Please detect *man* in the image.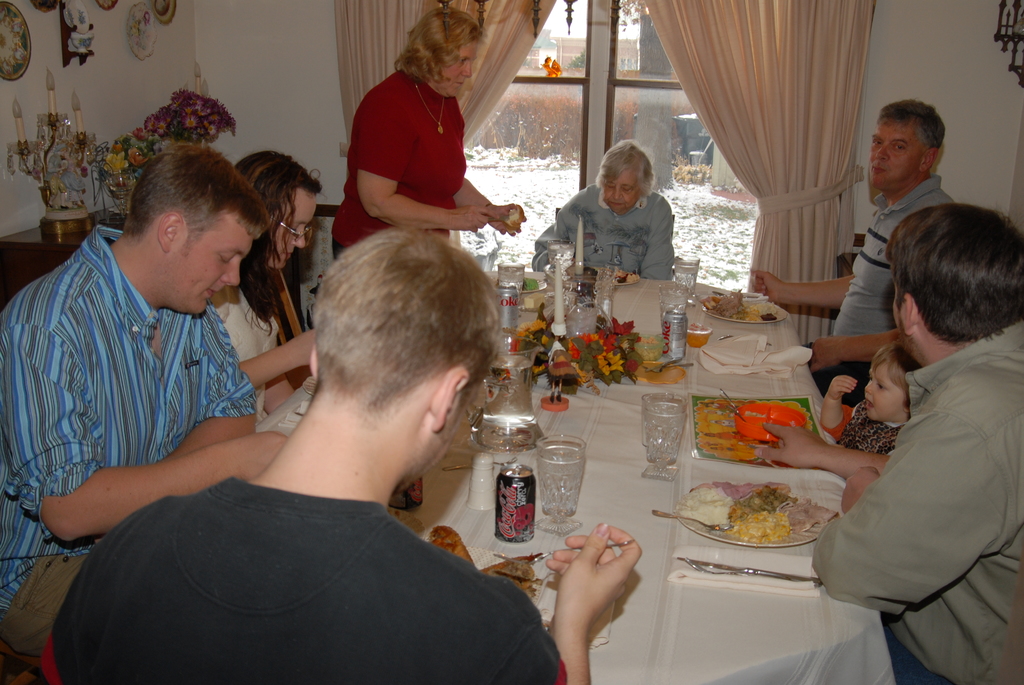
detection(748, 200, 1023, 684).
